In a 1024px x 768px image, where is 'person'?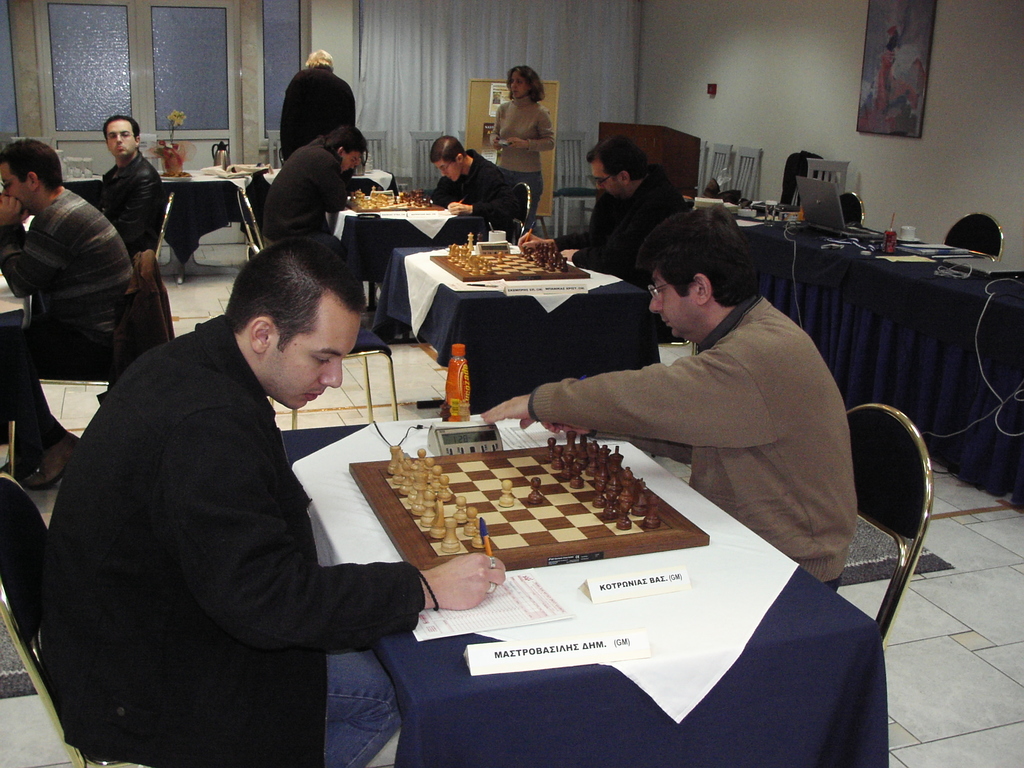
locate(282, 46, 360, 160).
